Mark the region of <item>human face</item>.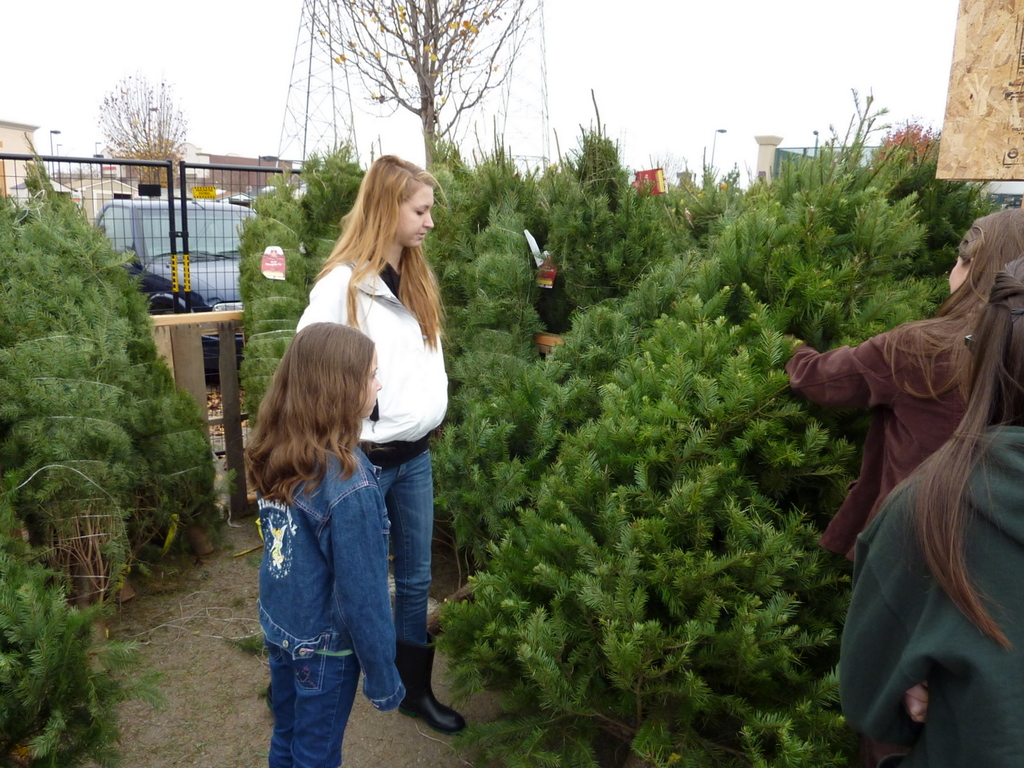
Region: detection(948, 253, 969, 291).
